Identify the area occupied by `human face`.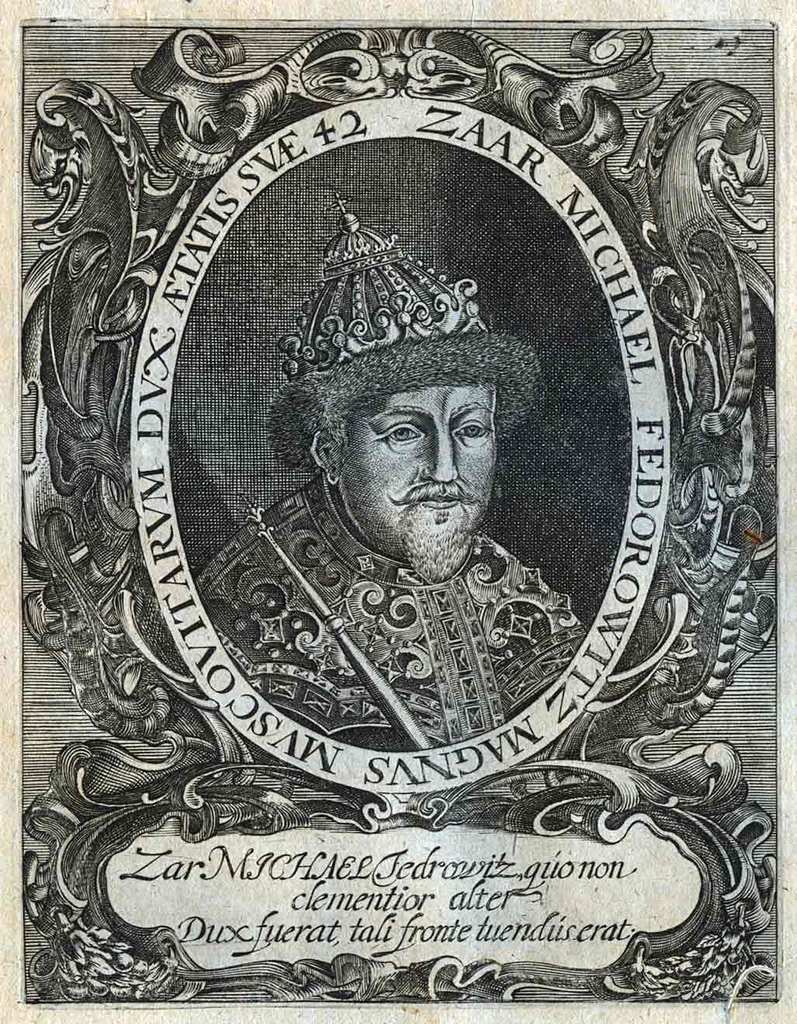
Area: {"x1": 345, "y1": 390, "x2": 489, "y2": 559}.
